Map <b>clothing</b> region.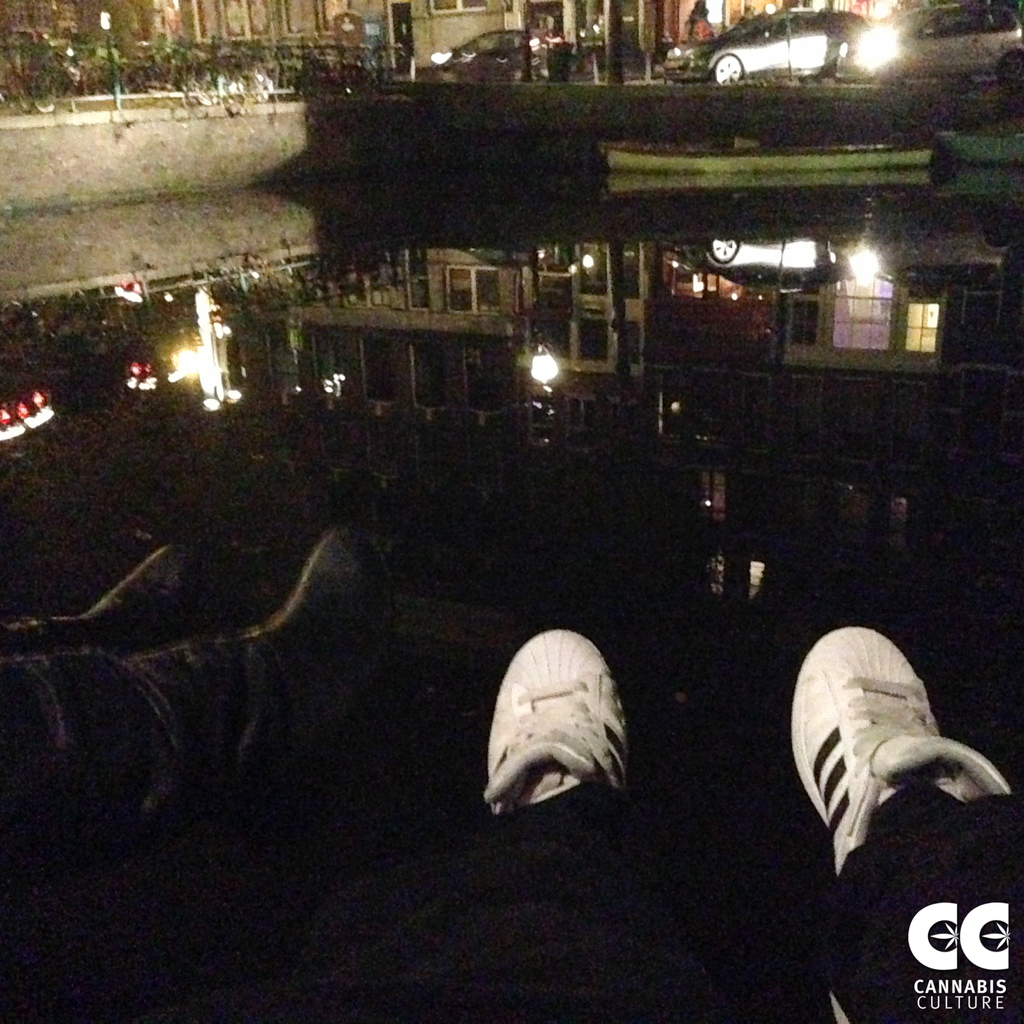
Mapped to (x1=0, y1=622, x2=285, y2=837).
